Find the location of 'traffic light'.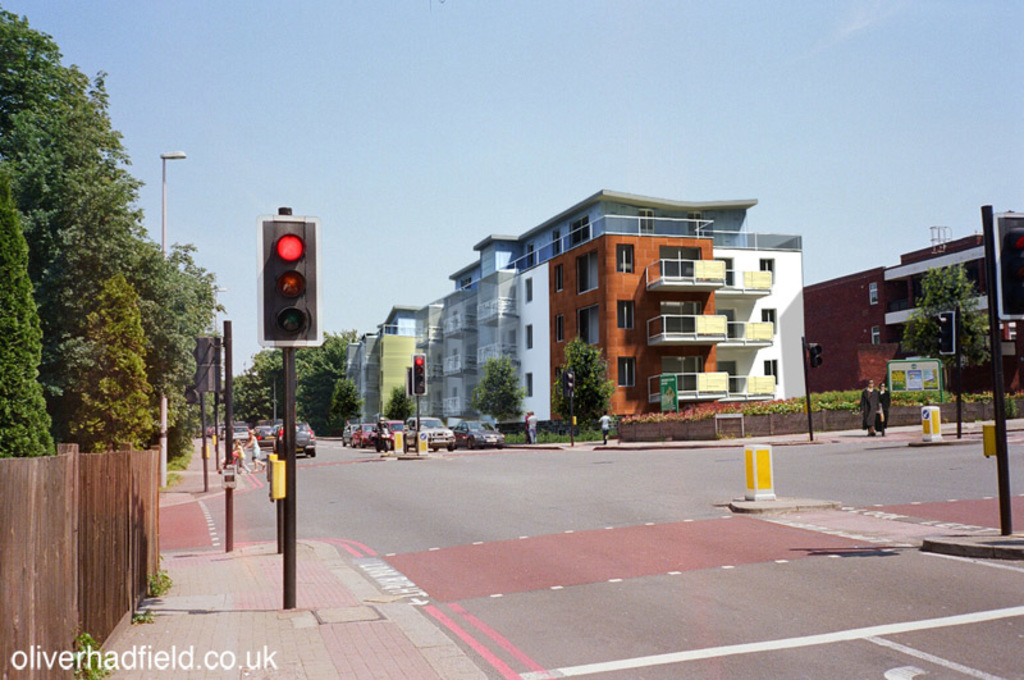
Location: (x1=404, y1=362, x2=415, y2=400).
